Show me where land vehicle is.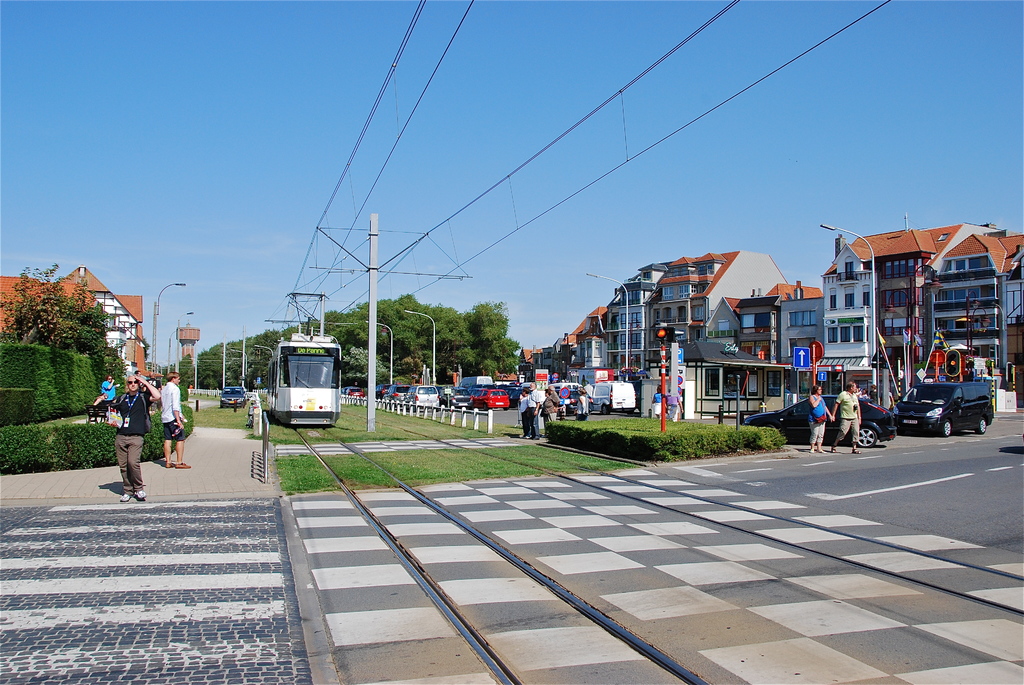
land vehicle is at (458,375,491,388).
